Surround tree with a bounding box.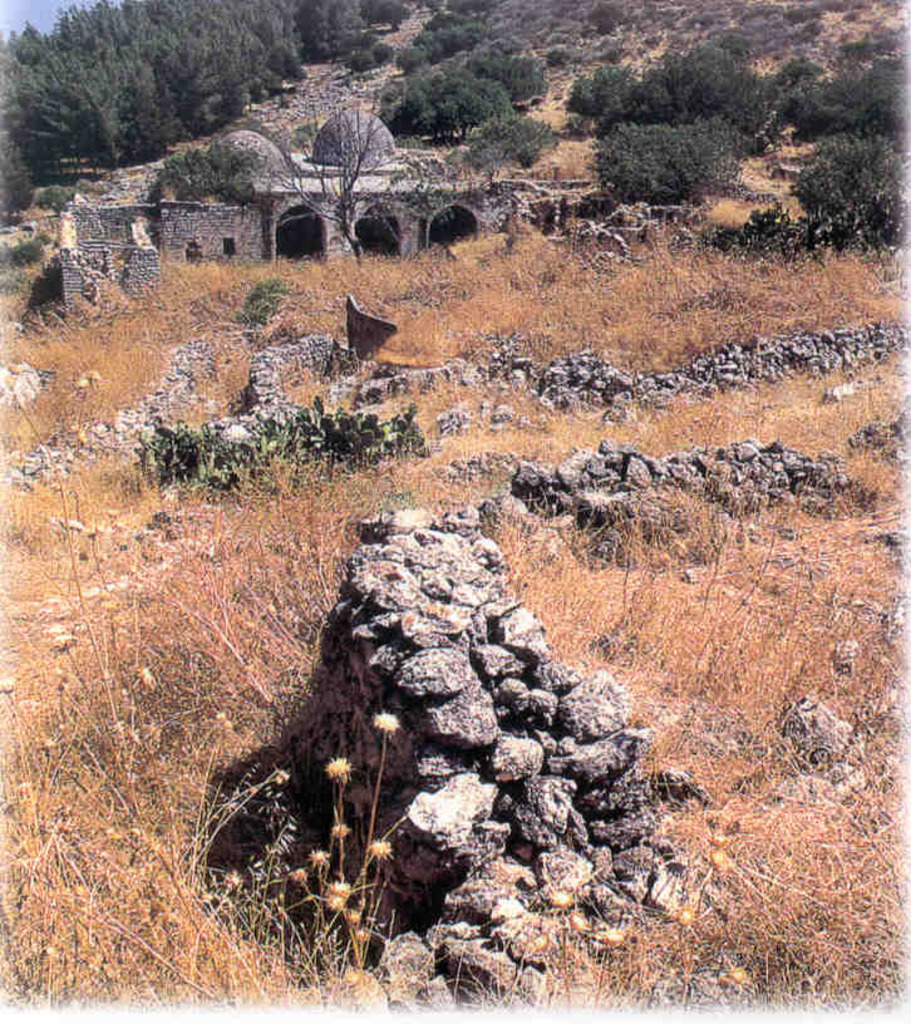
l=226, t=59, r=424, b=245.
